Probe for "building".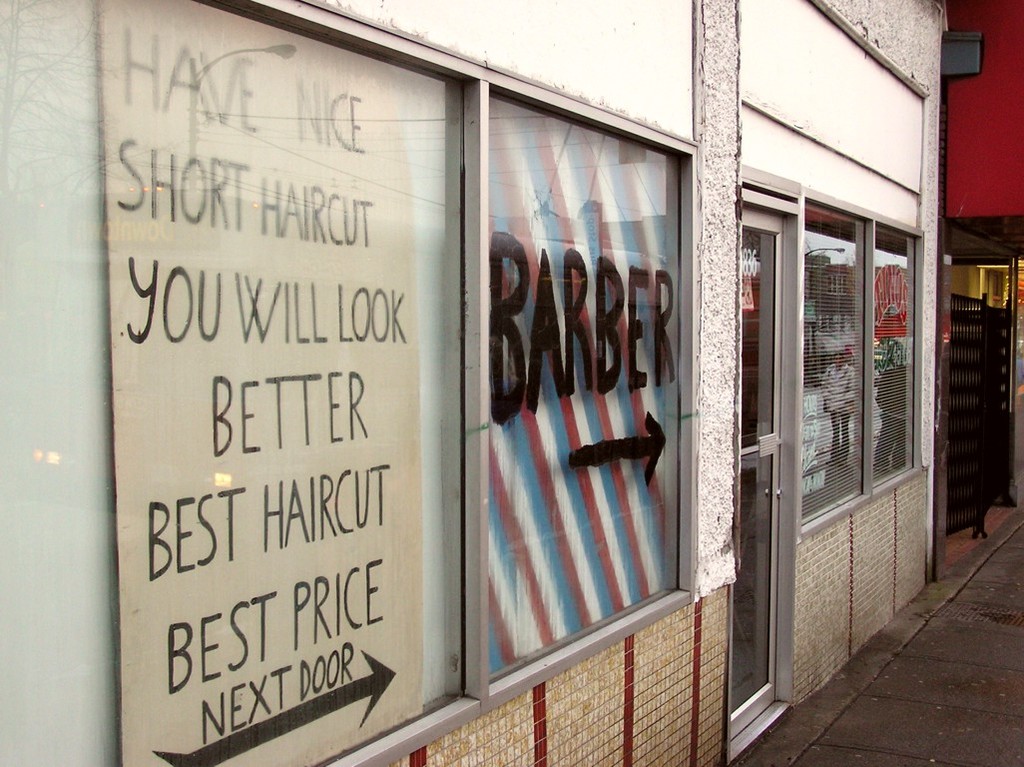
Probe result: [0, 1, 1022, 766].
